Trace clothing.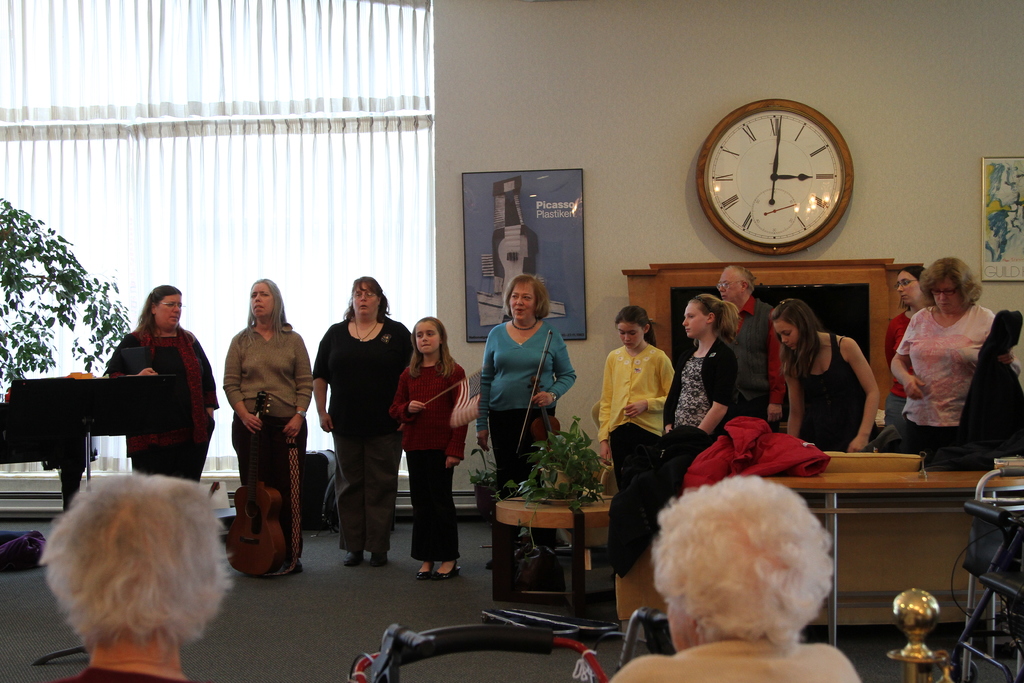
Traced to Rect(597, 345, 676, 486).
